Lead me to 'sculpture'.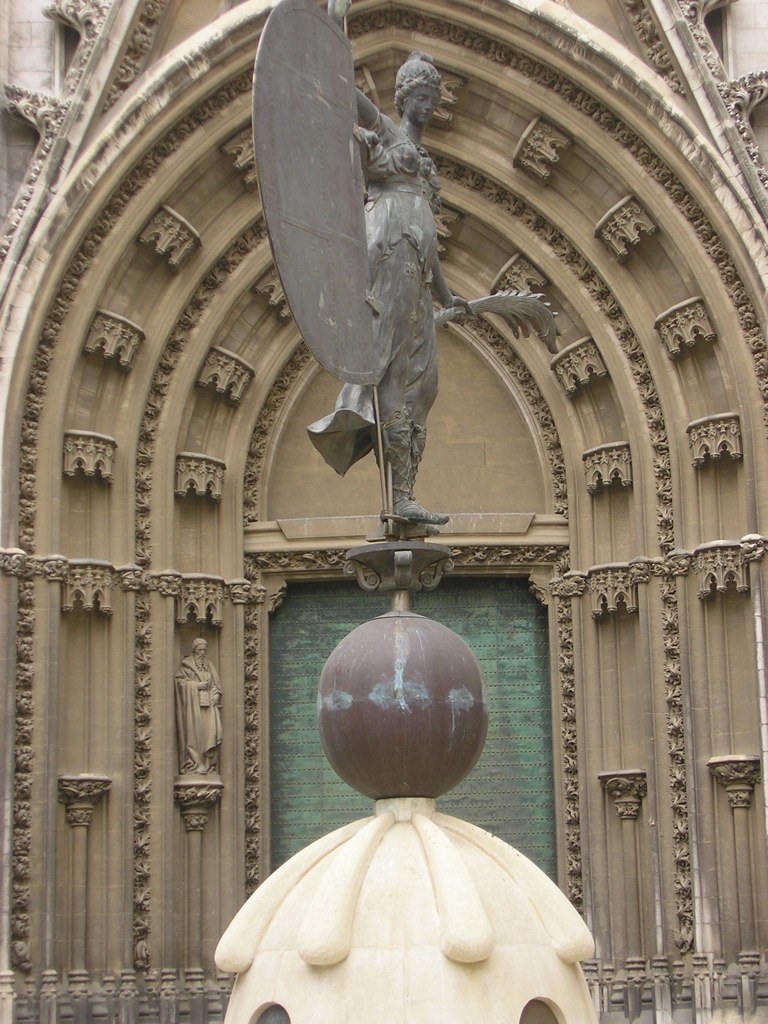
Lead to [x1=175, y1=638, x2=224, y2=776].
